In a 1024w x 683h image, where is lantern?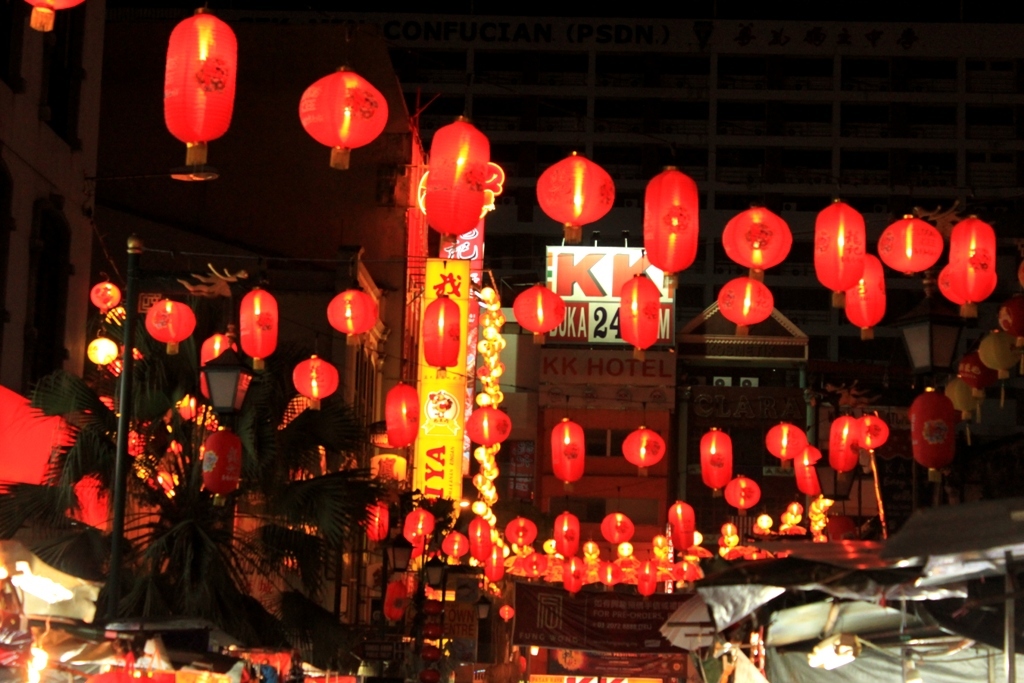
386, 387, 414, 446.
